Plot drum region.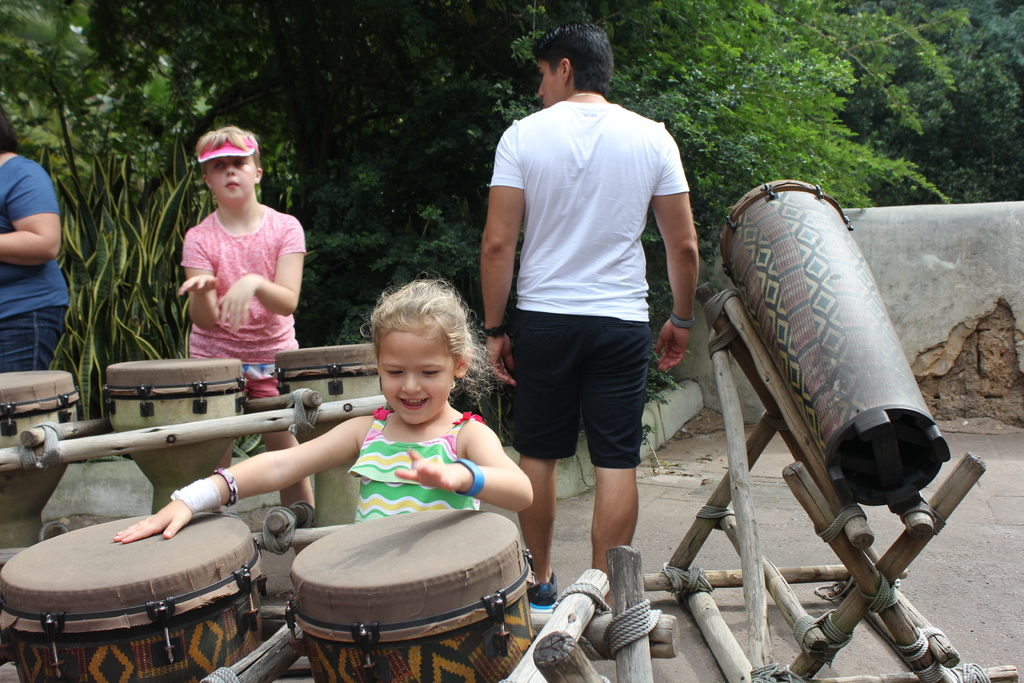
Plotted at rect(271, 336, 376, 528).
